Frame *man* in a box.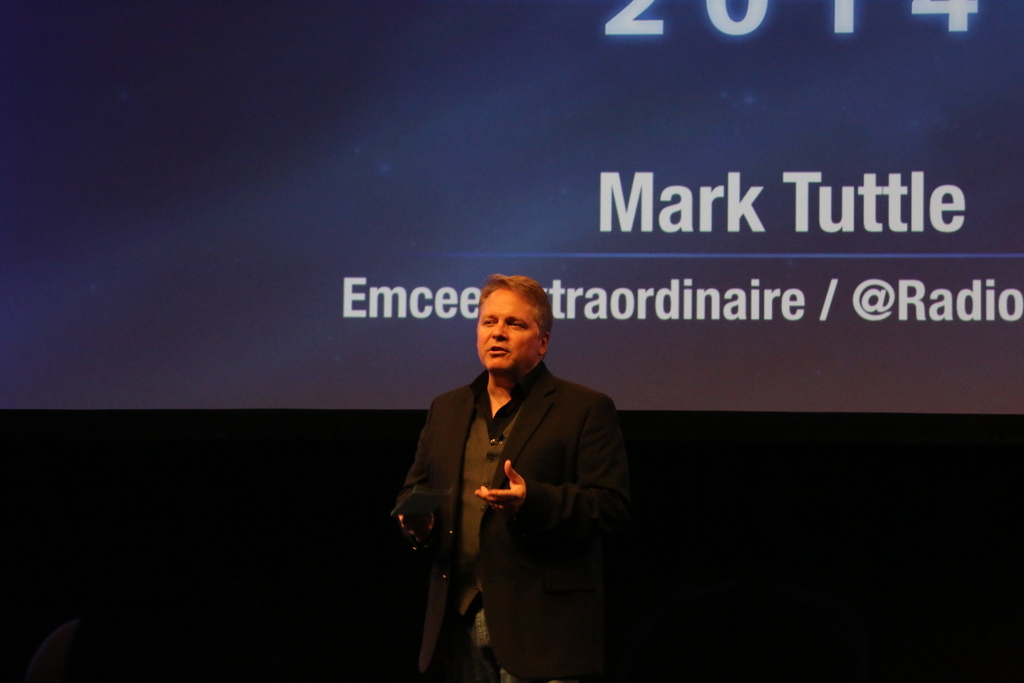
396:274:644:670.
